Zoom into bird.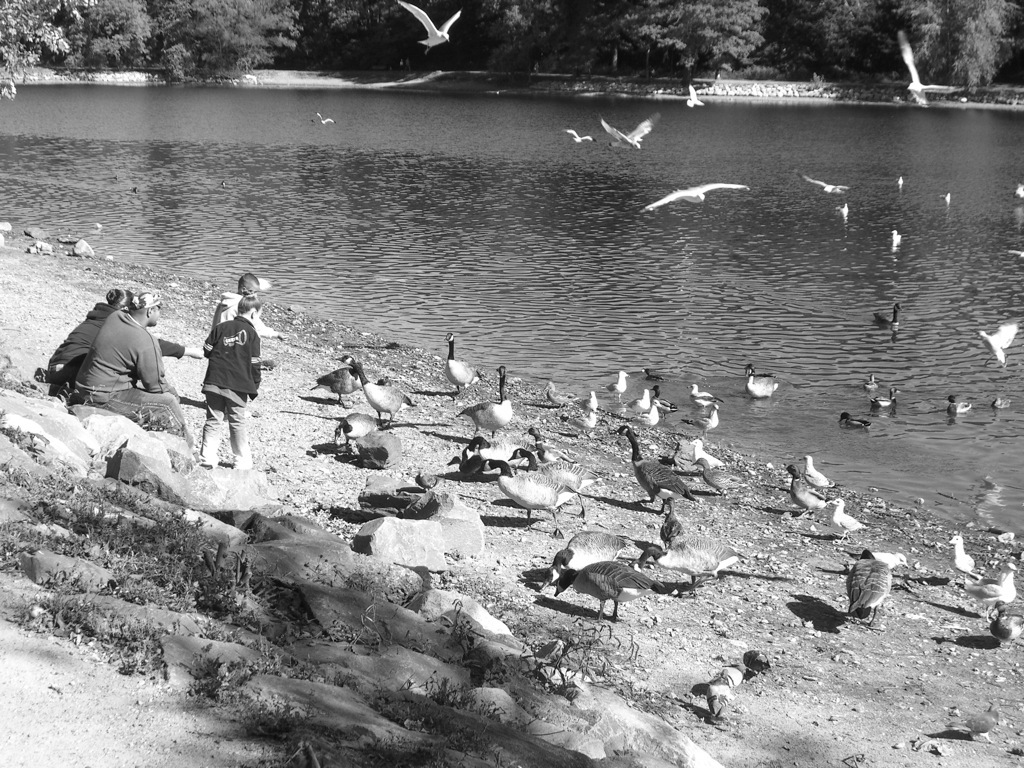
Zoom target: [x1=783, y1=466, x2=828, y2=521].
